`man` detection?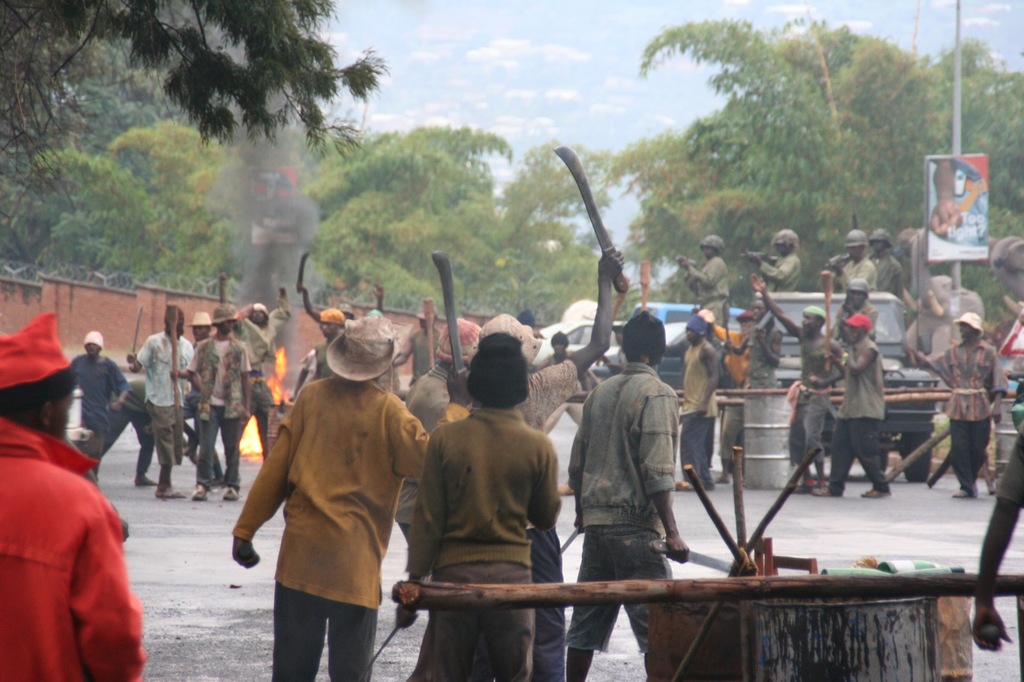
674 235 733 330
